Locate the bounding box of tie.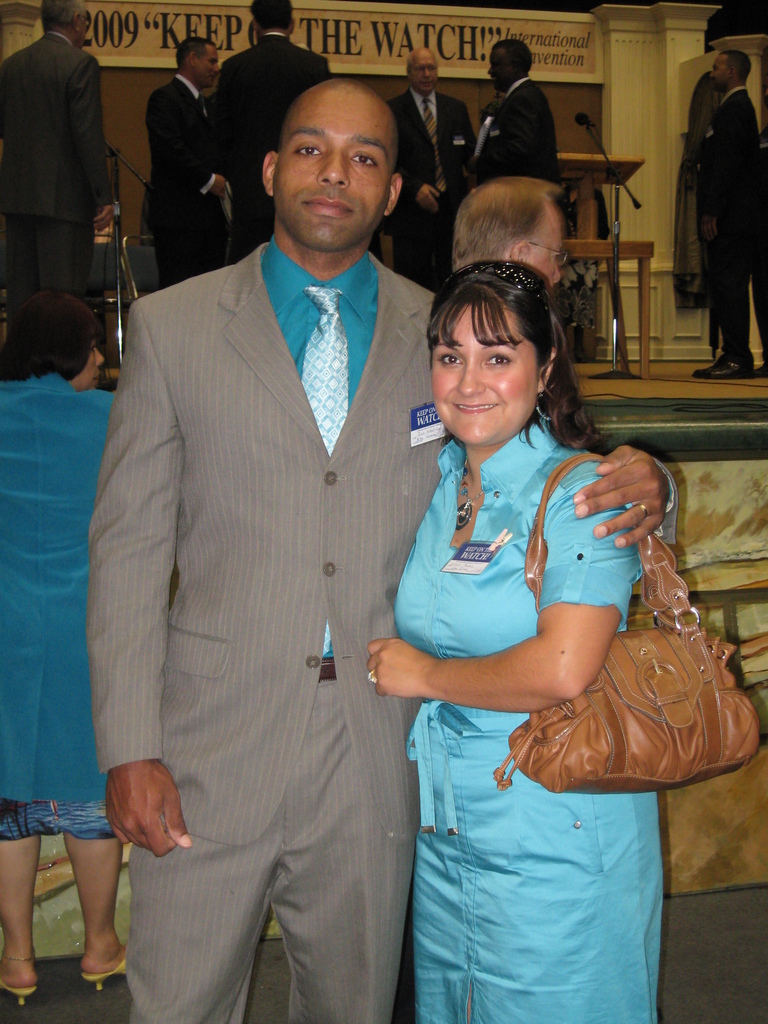
Bounding box: 420, 99, 448, 195.
